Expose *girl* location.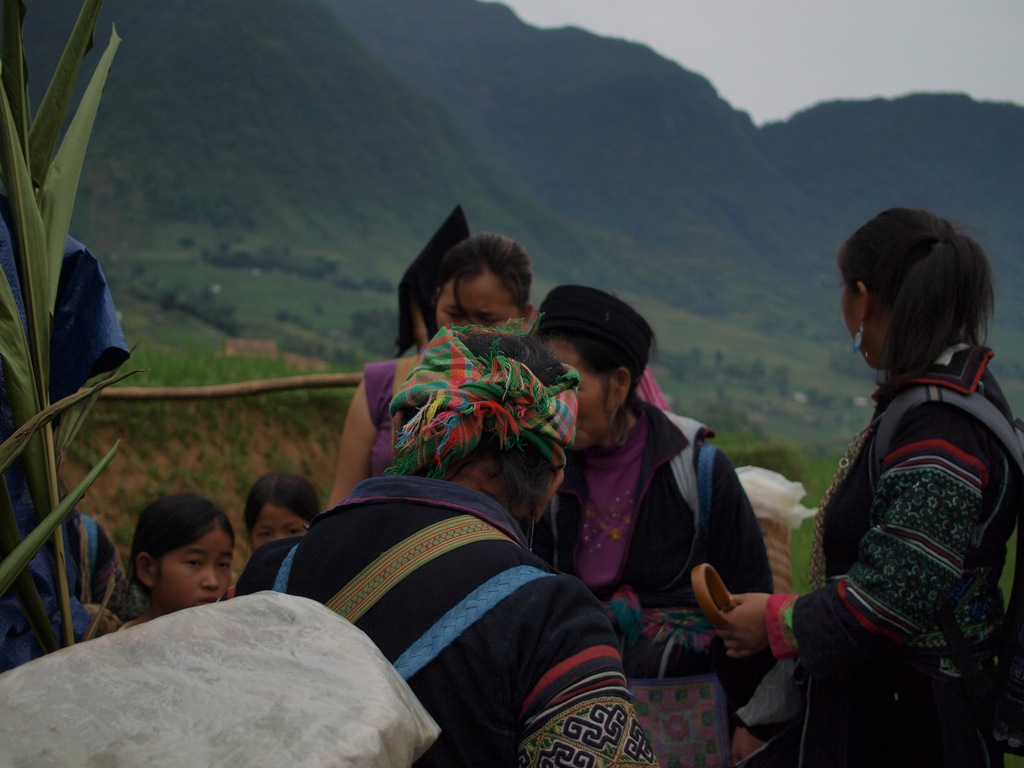
Exposed at bbox=(112, 492, 232, 632).
